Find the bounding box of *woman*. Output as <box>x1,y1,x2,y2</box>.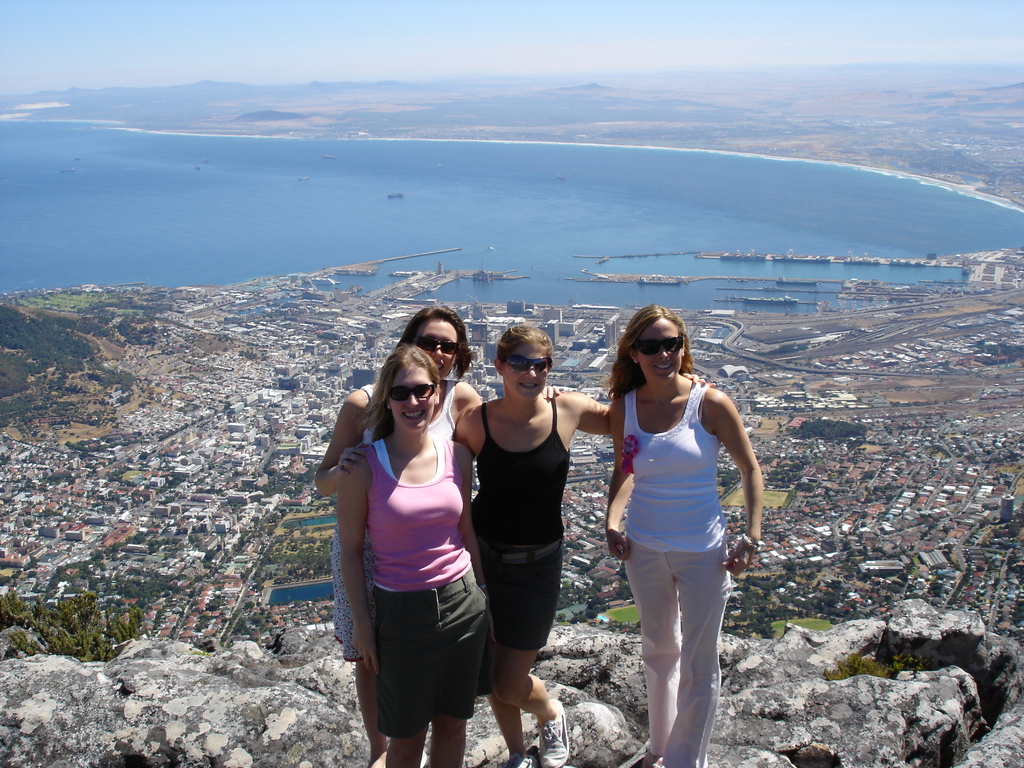
<box>602,310,759,767</box>.
